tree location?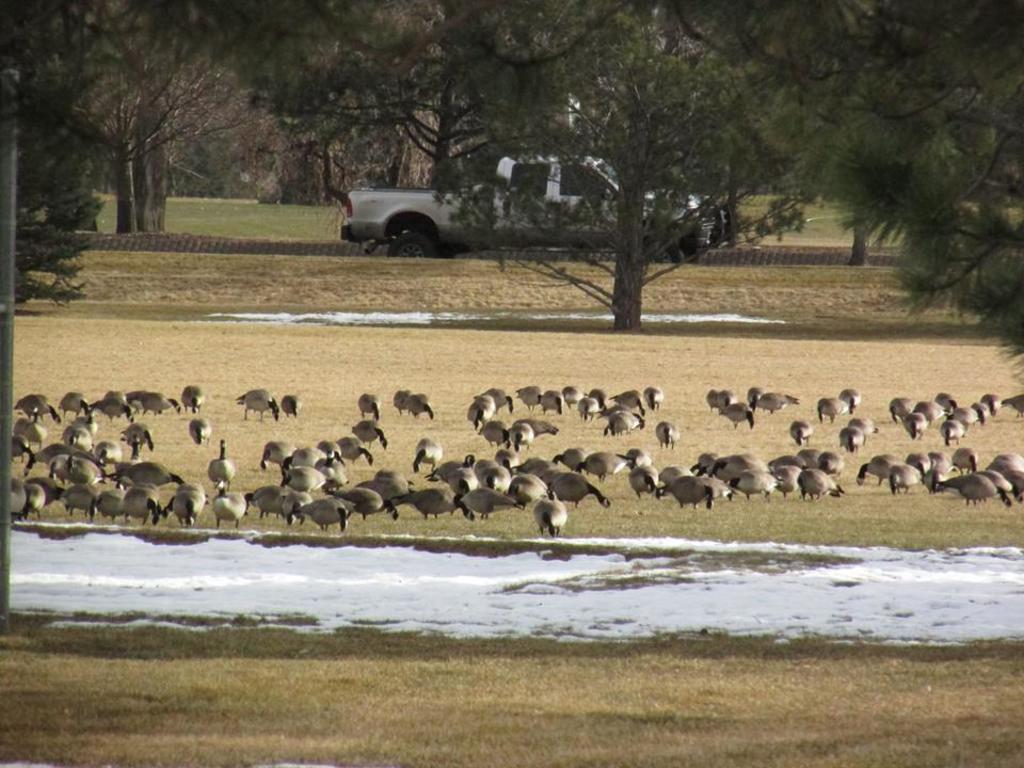
443:0:812:333
